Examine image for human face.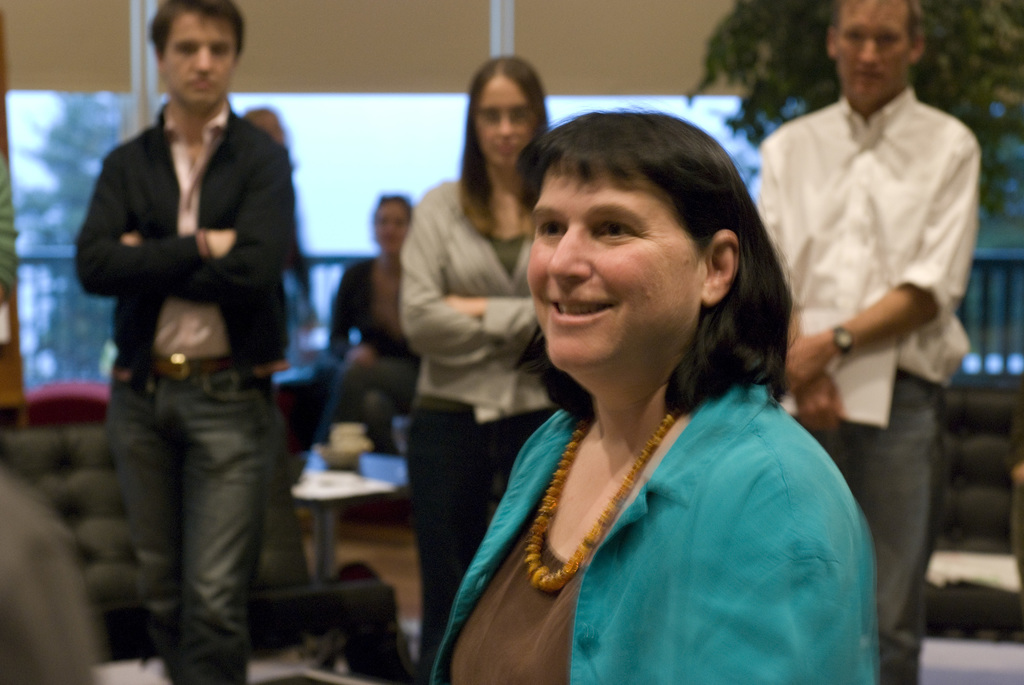
Examination result: 376,198,409,255.
